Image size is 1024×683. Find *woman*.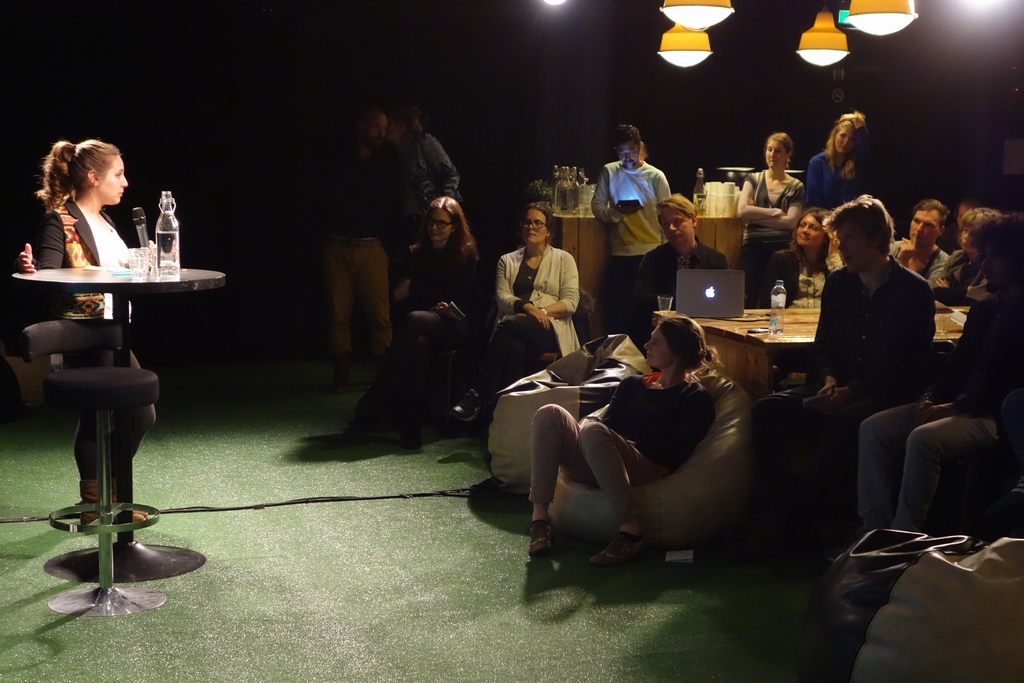
box(19, 140, 138, 522).
